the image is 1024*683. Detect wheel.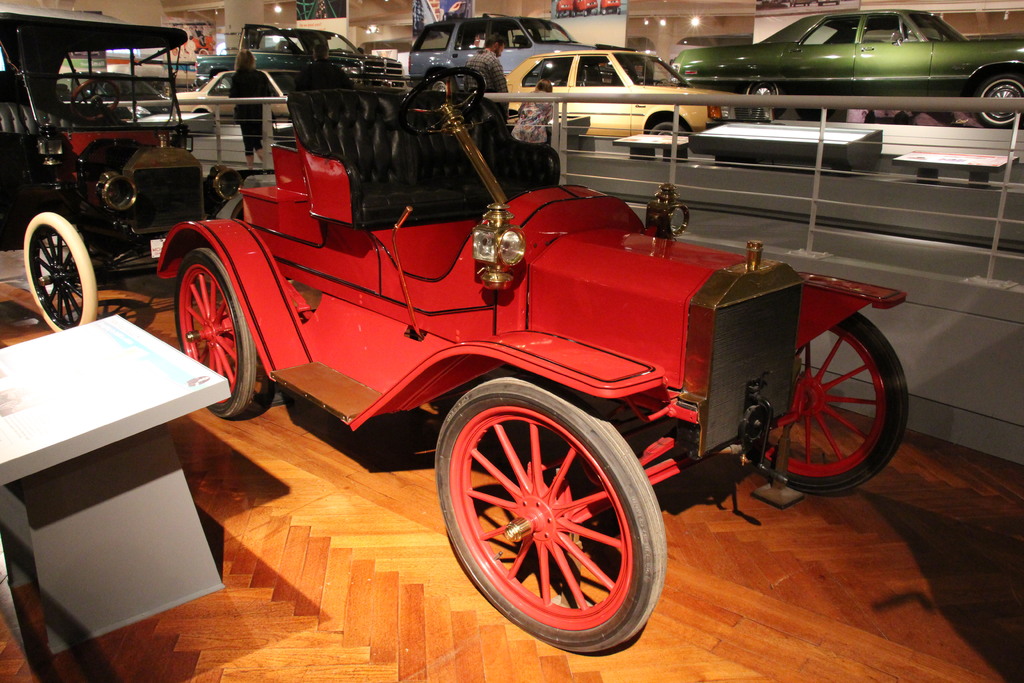
Detection: detection(435, 374, 665, 653).
